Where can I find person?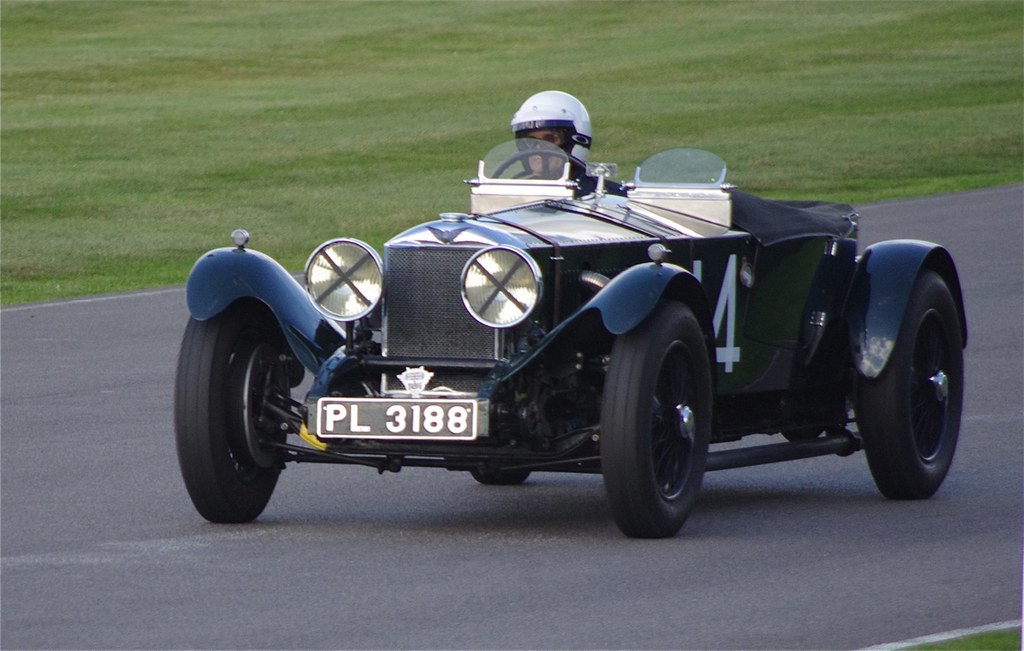
You can find it at <box>509,90,594,189</box>.
